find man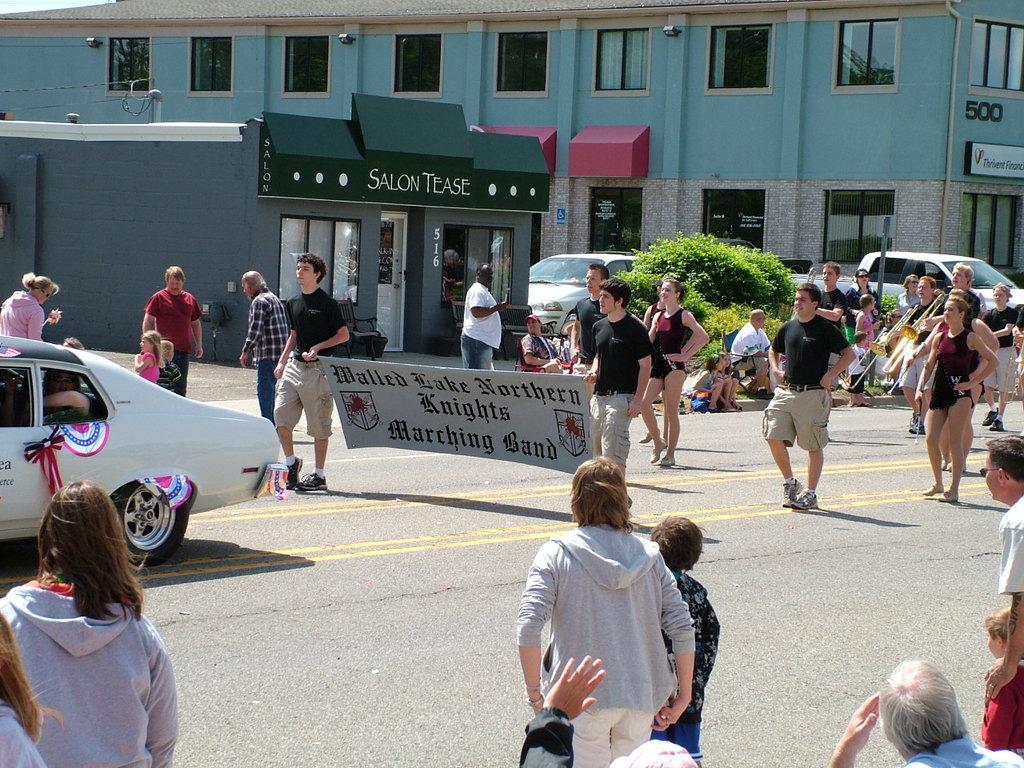
region(587, 277, 659, 488)
